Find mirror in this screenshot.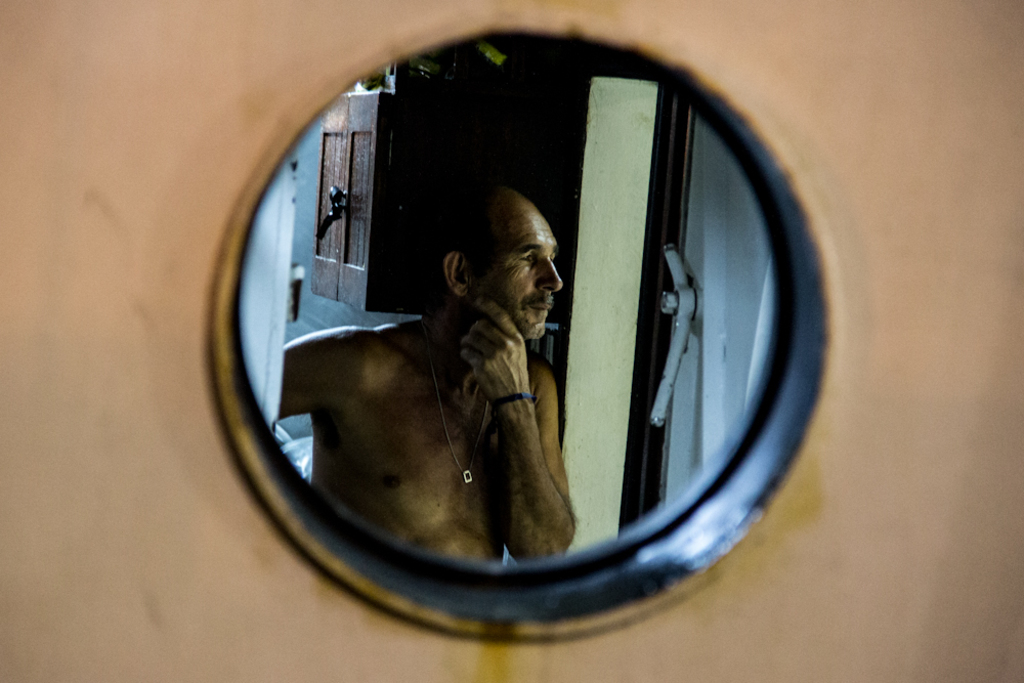
The bounding box for mirror is x1=223 y1=36 x2=787 y2=599.
